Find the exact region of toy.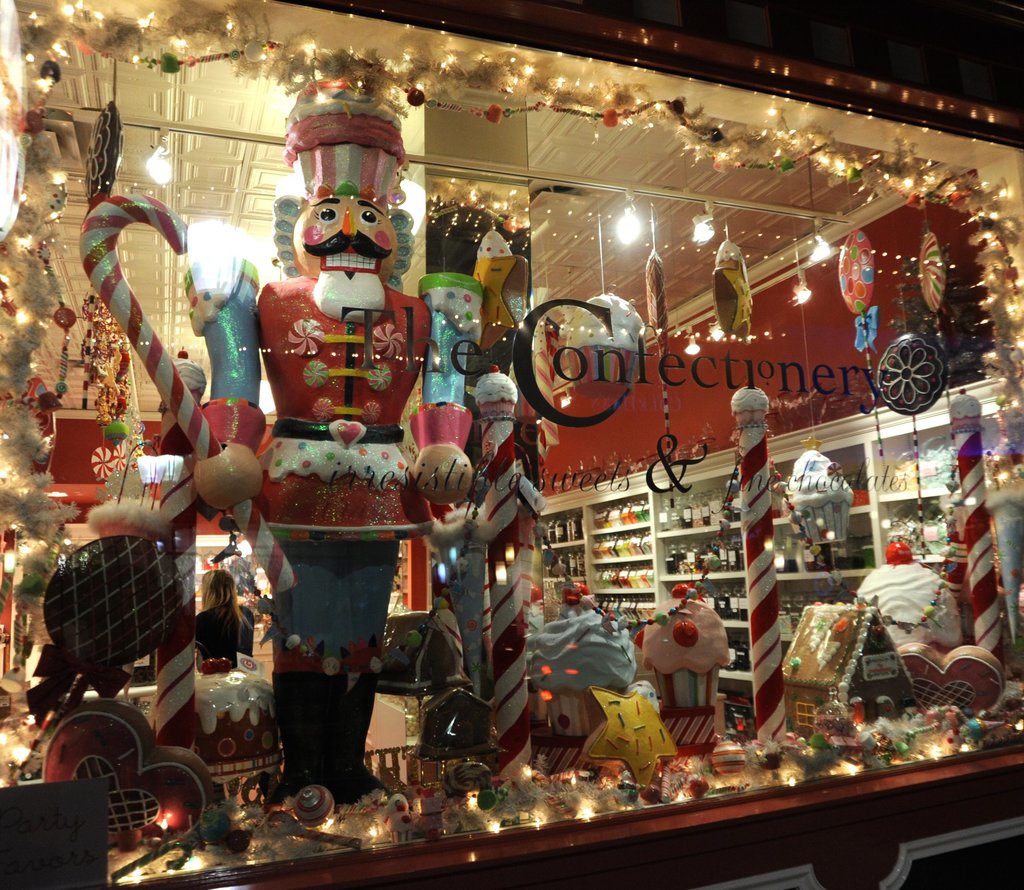
Exact region: 70,54,495,816.
